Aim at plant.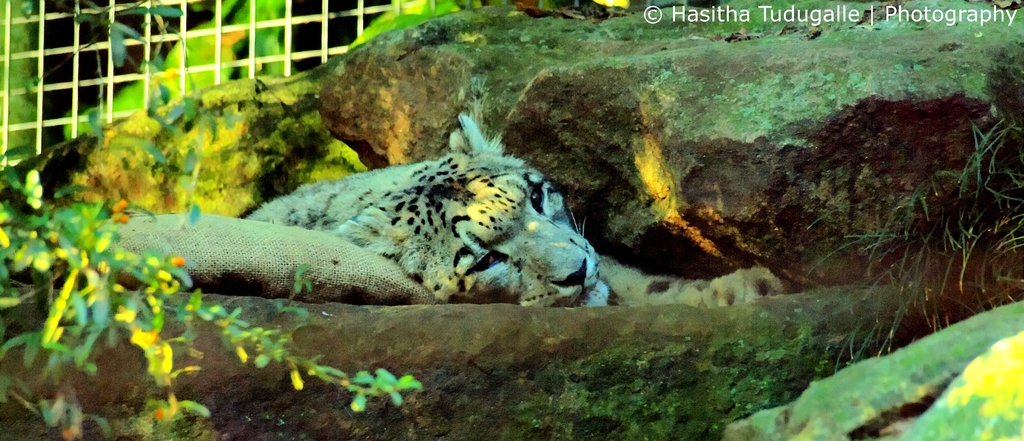
Aimed at x1=0, y1=143, x2=423, y2=440.
